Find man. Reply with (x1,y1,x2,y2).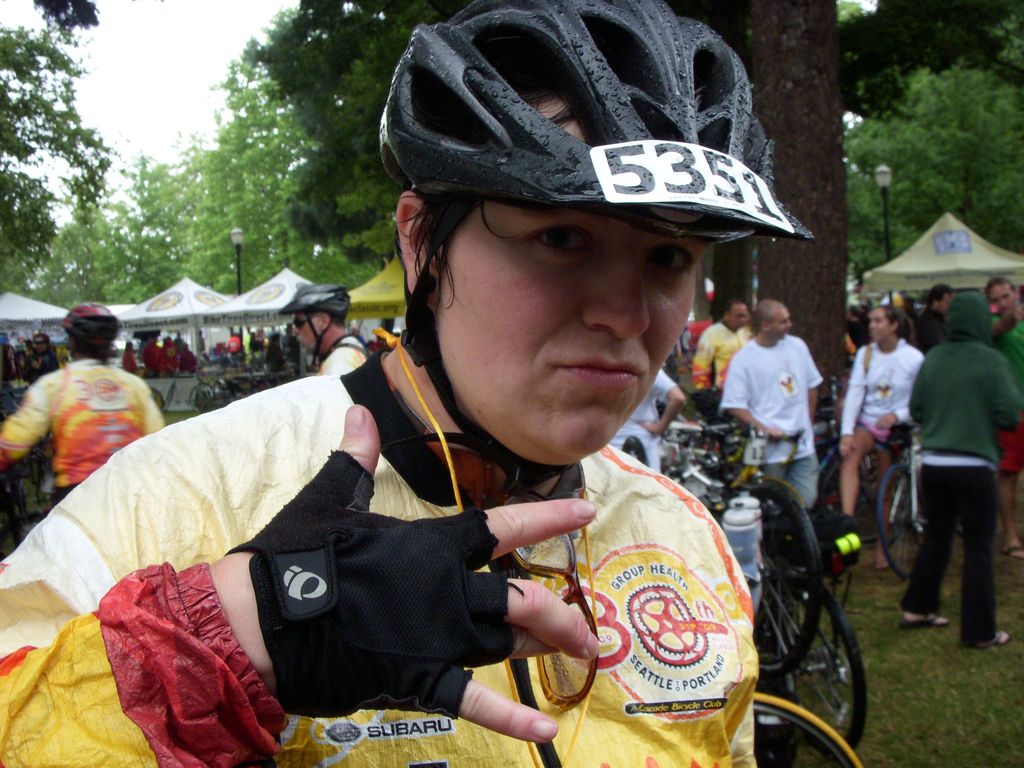
(278,282,371,376).
